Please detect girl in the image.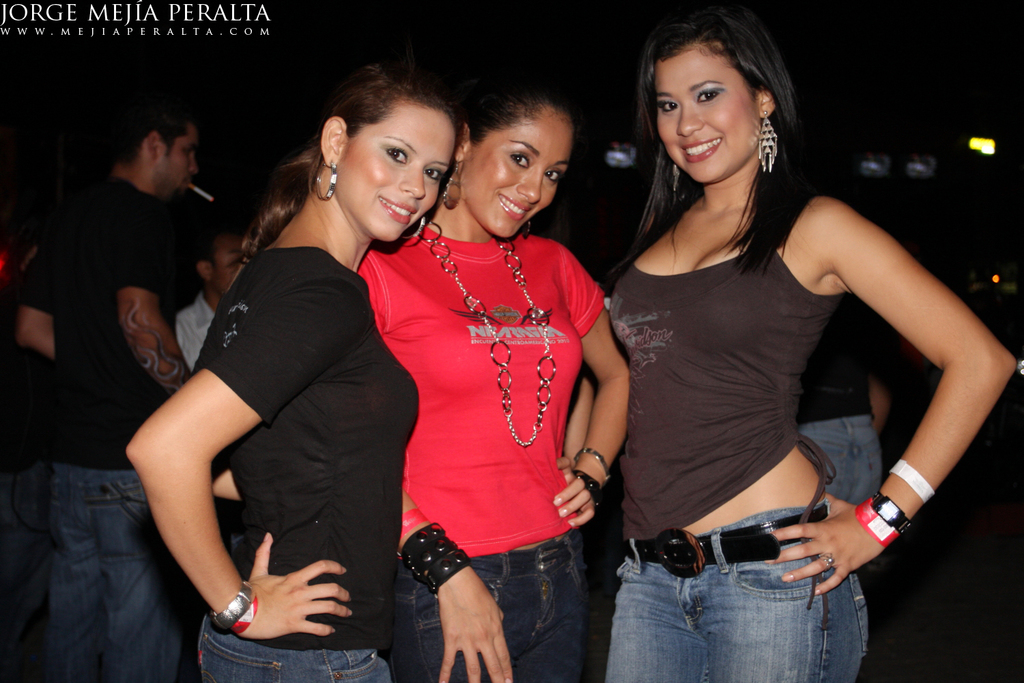
(x1=598, y1=13, x2=1017, y2=682).
